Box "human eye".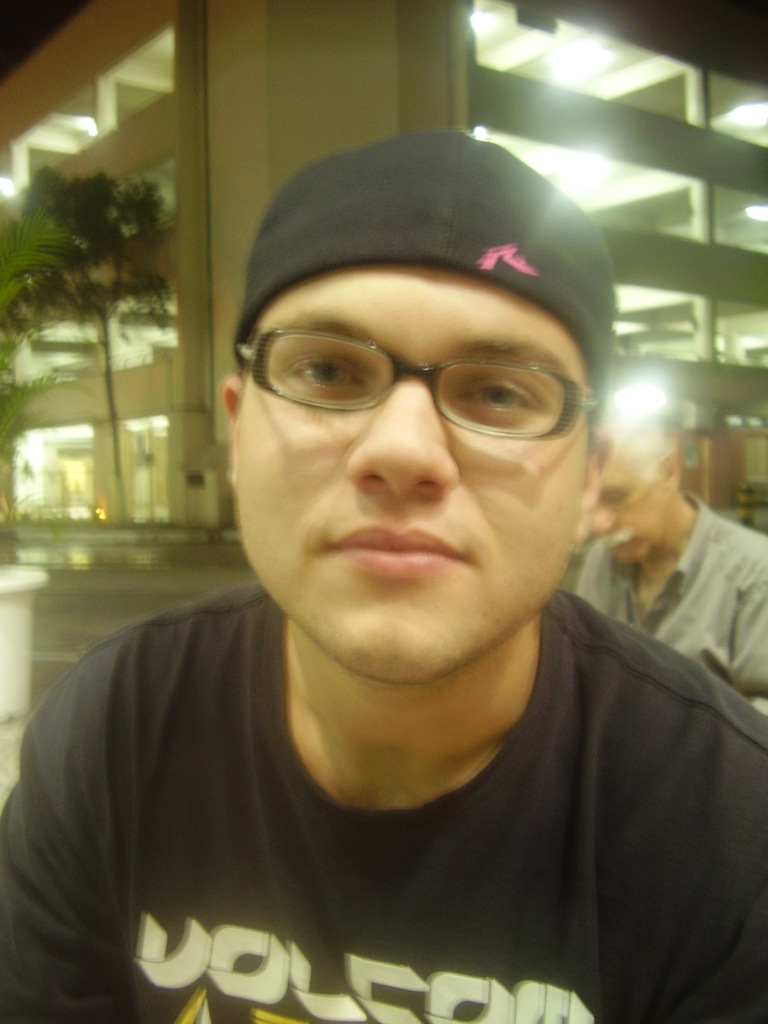
l=282, t=352, r=373, b=404.
